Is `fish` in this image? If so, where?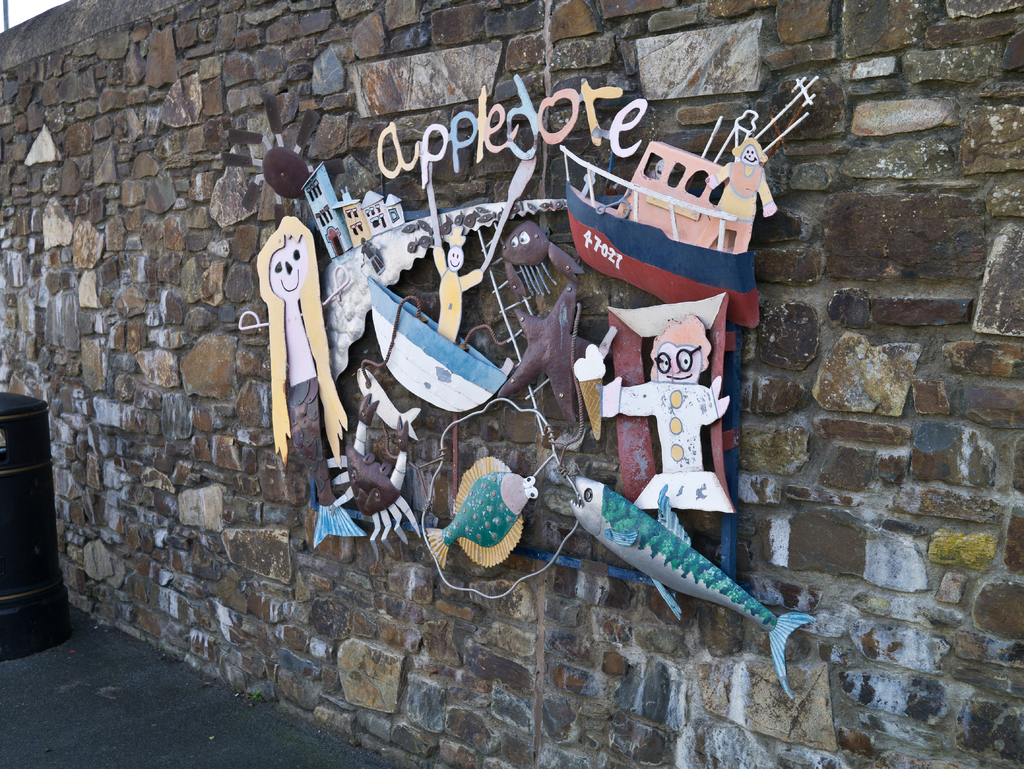
Yes, at 422, 467, 538, 570.
